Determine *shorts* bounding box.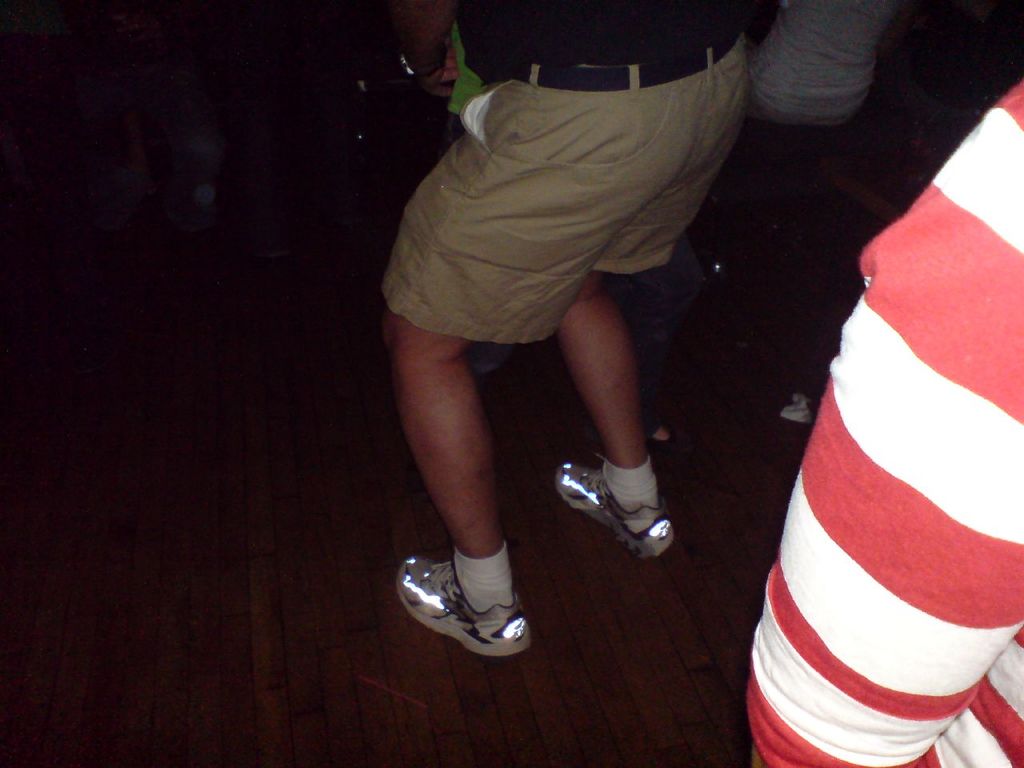
Determined: [x1=365, y1=98, x2=766, y2=387].
